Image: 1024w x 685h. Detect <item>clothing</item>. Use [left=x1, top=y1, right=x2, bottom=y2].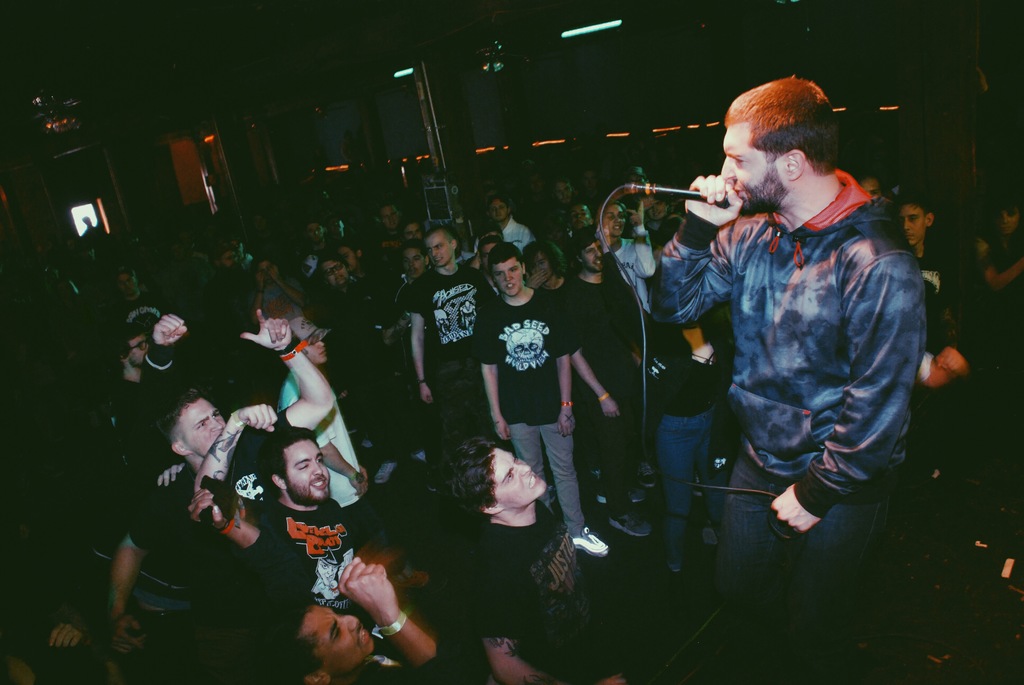
[left=408, top=261, right=478, bottom=413].
